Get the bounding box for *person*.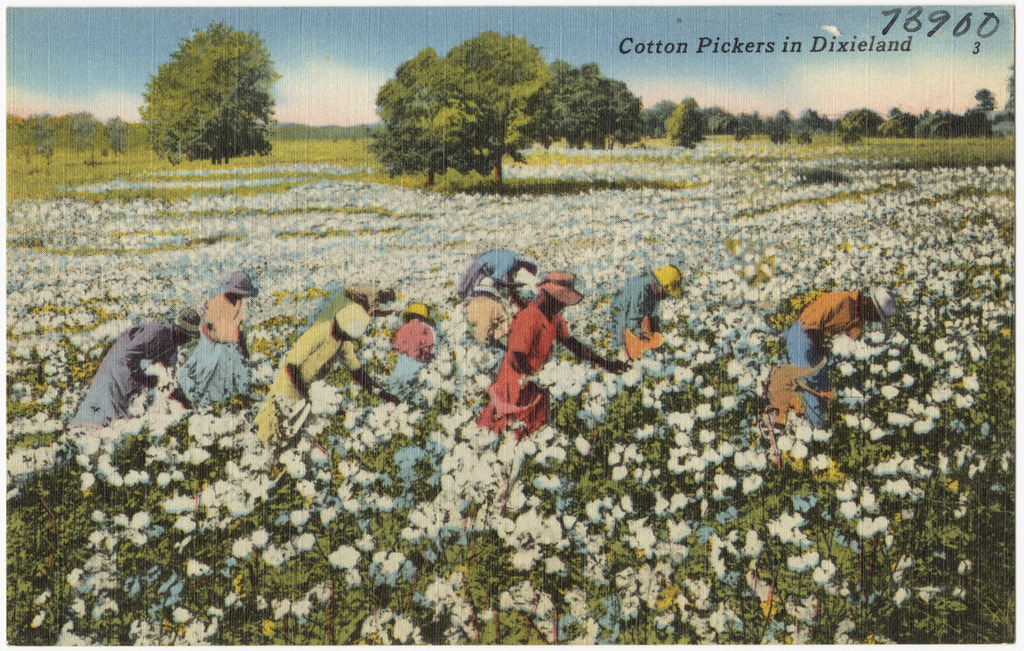
(x1=620, y1=260, x2=688, y2=362).
